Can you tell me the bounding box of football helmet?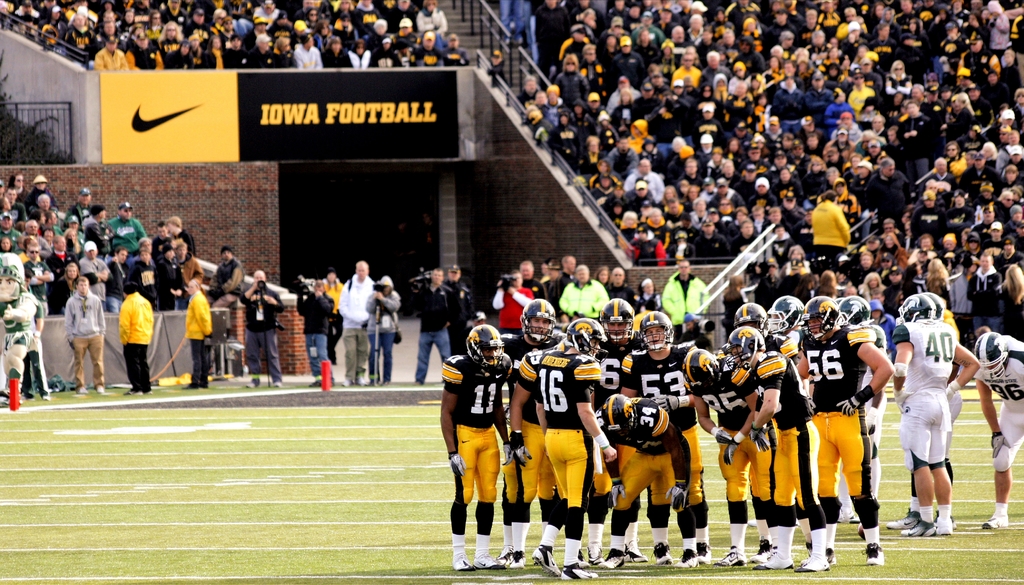
bbox(641, 308, 675, 354).
